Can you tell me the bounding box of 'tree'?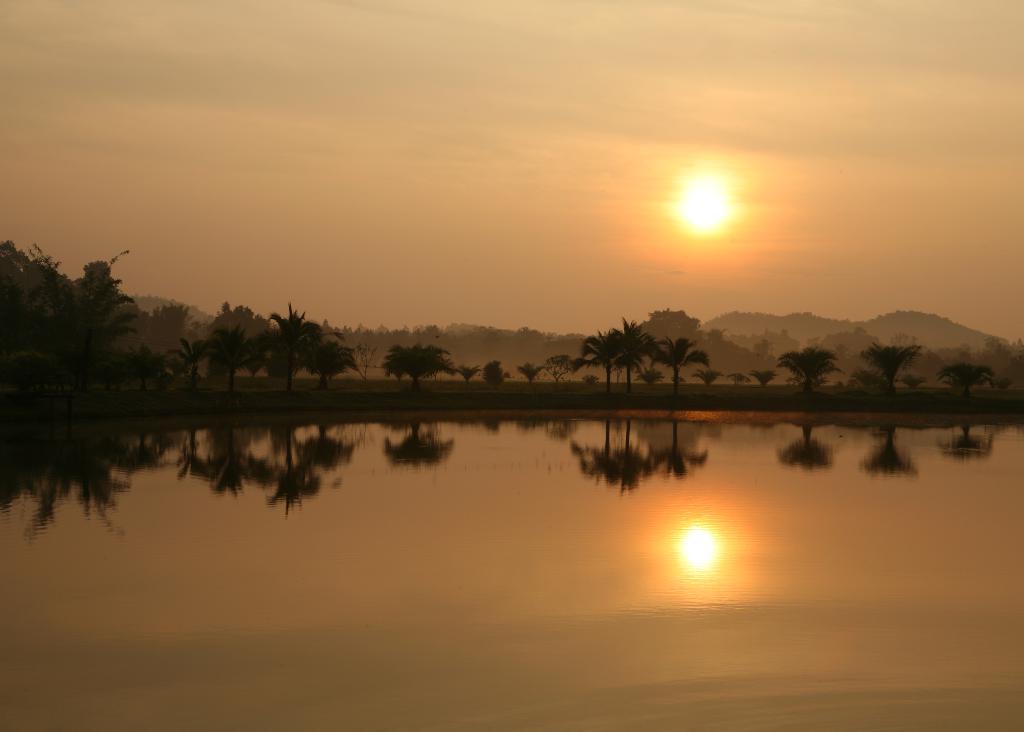
detection(164, 331, 190, 385).
